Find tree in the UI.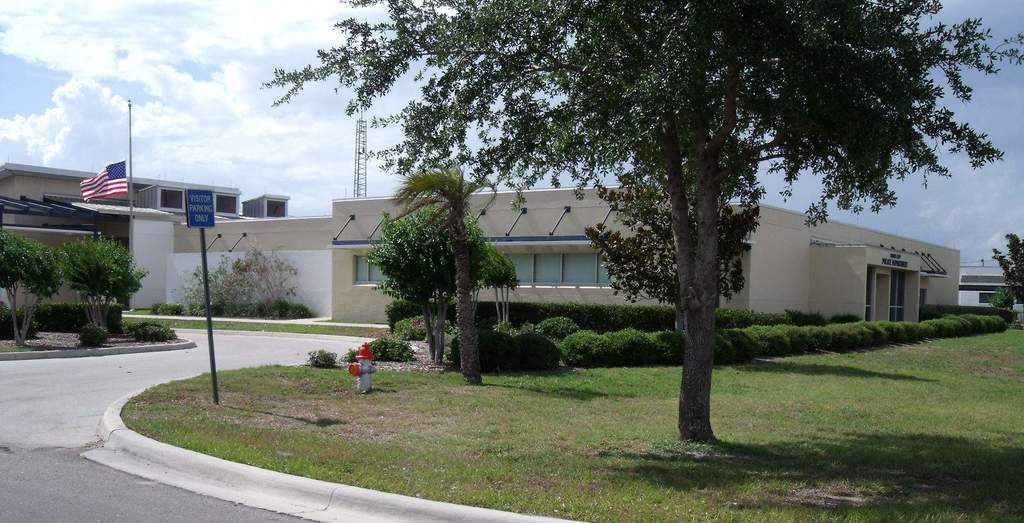
UI element at (587,179,752,332).
